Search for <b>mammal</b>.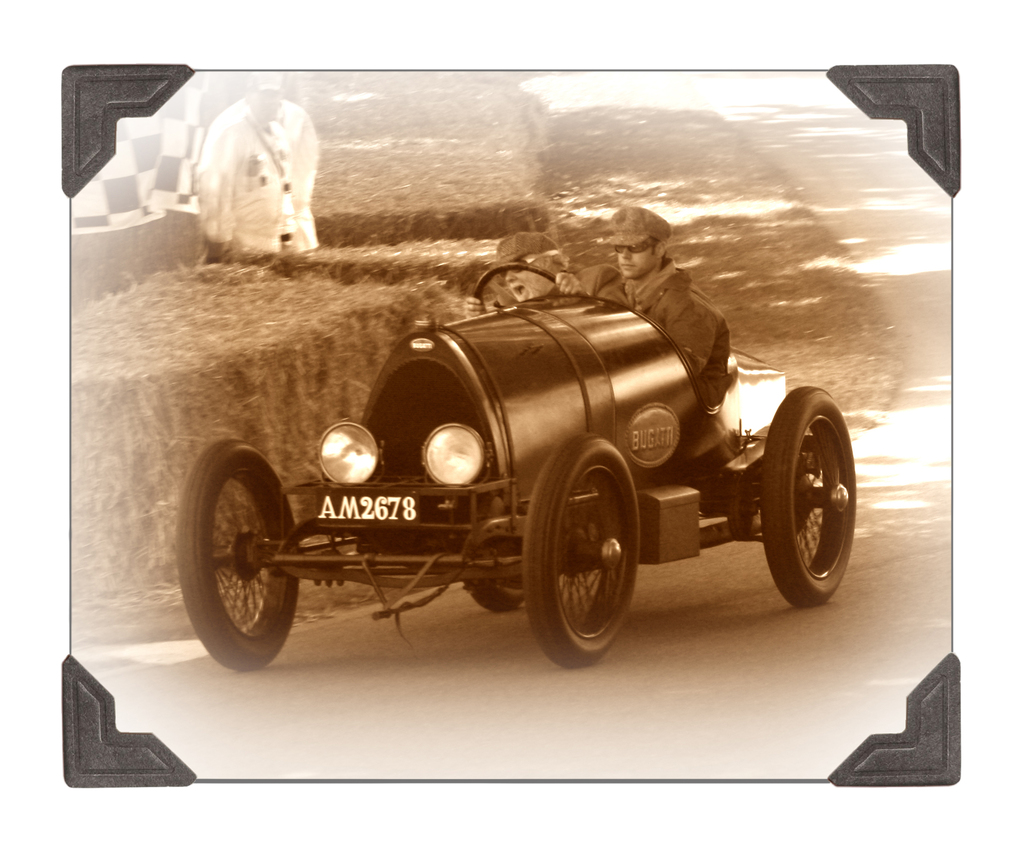
Found at (left=153, top=85, right=324, bottom=270).
